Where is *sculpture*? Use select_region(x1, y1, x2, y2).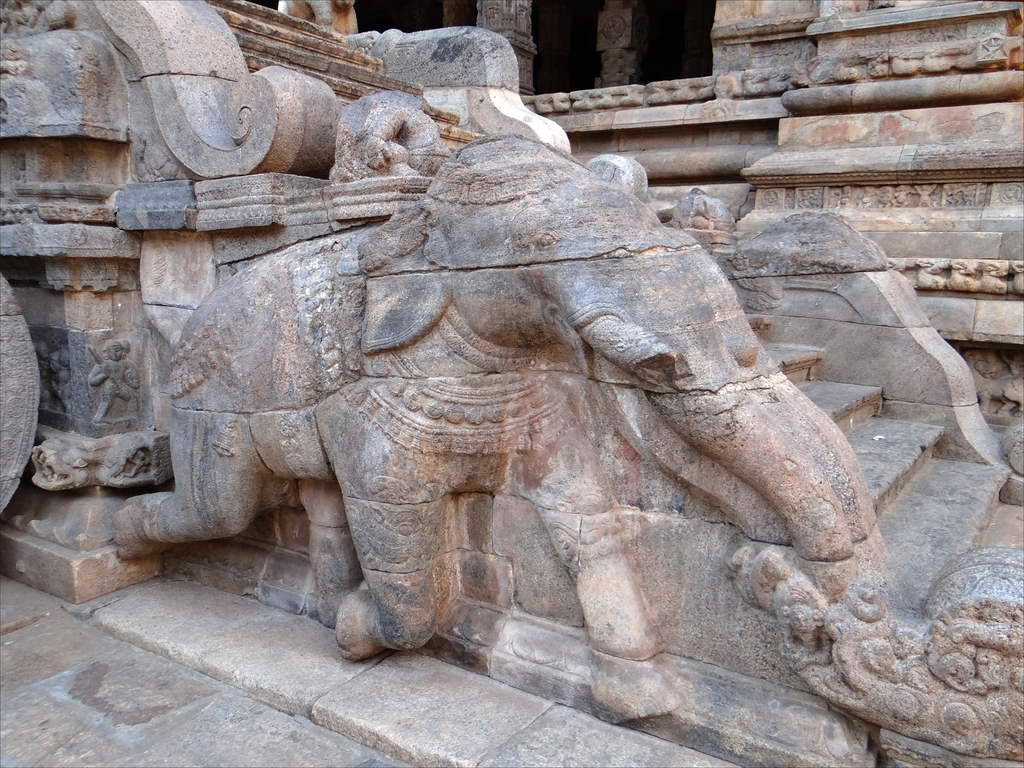
select_region(86, 339, 140, 420).
